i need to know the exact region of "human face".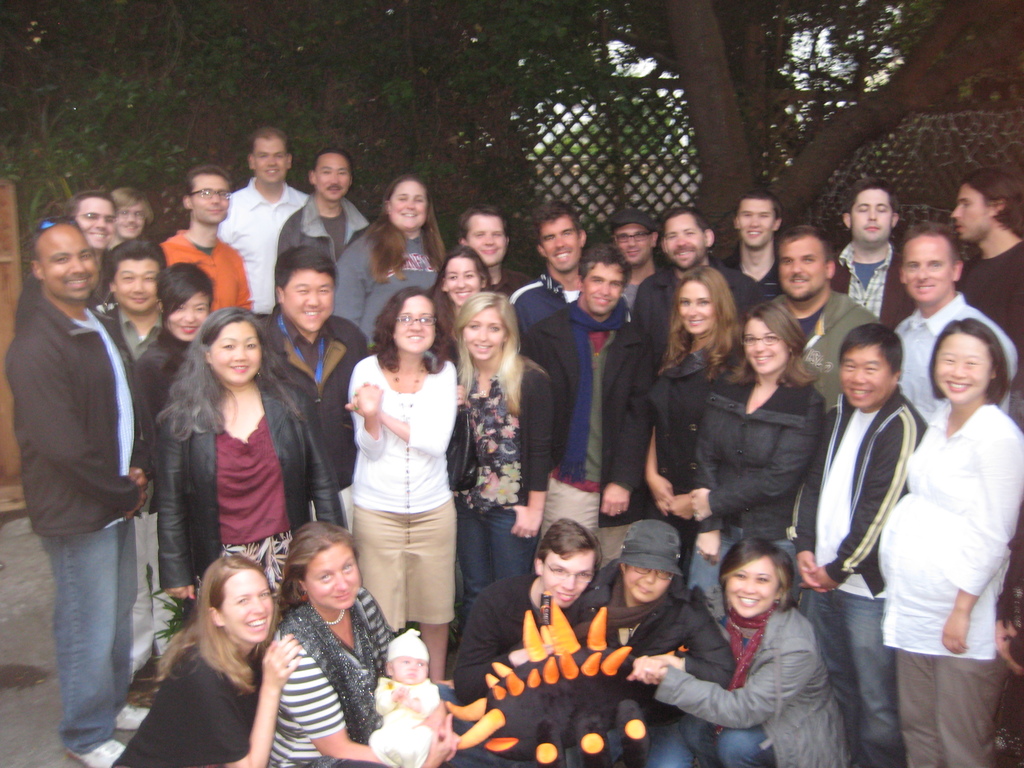
Region: l=947, t=184, r=990, b=240.
